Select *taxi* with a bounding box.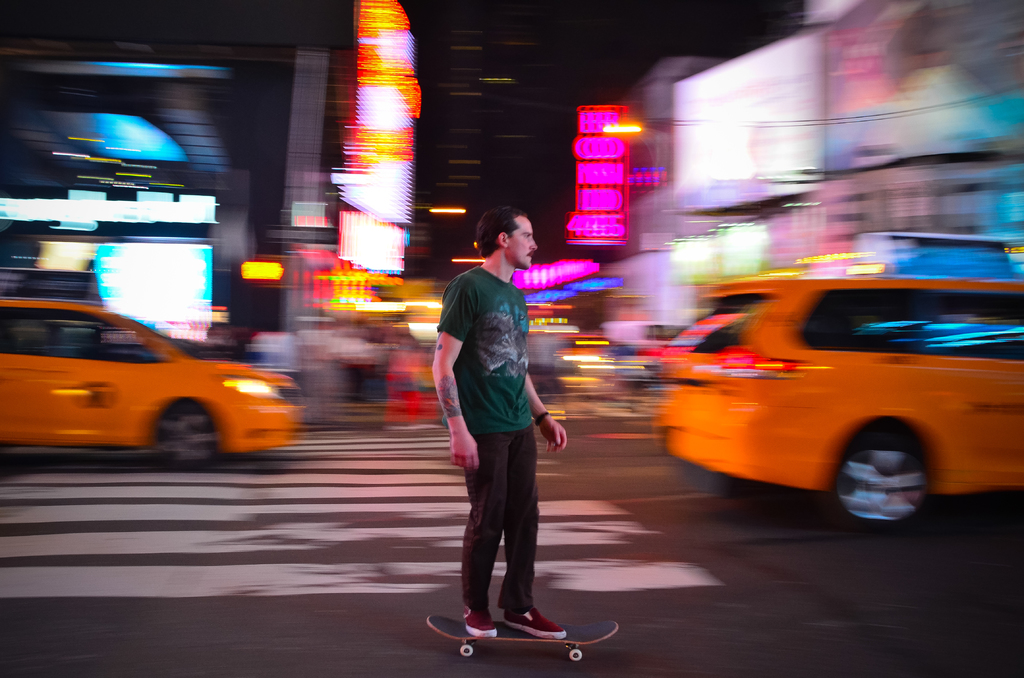
pyautogui.locateOnScreen(655, 250, 1023, 533).
